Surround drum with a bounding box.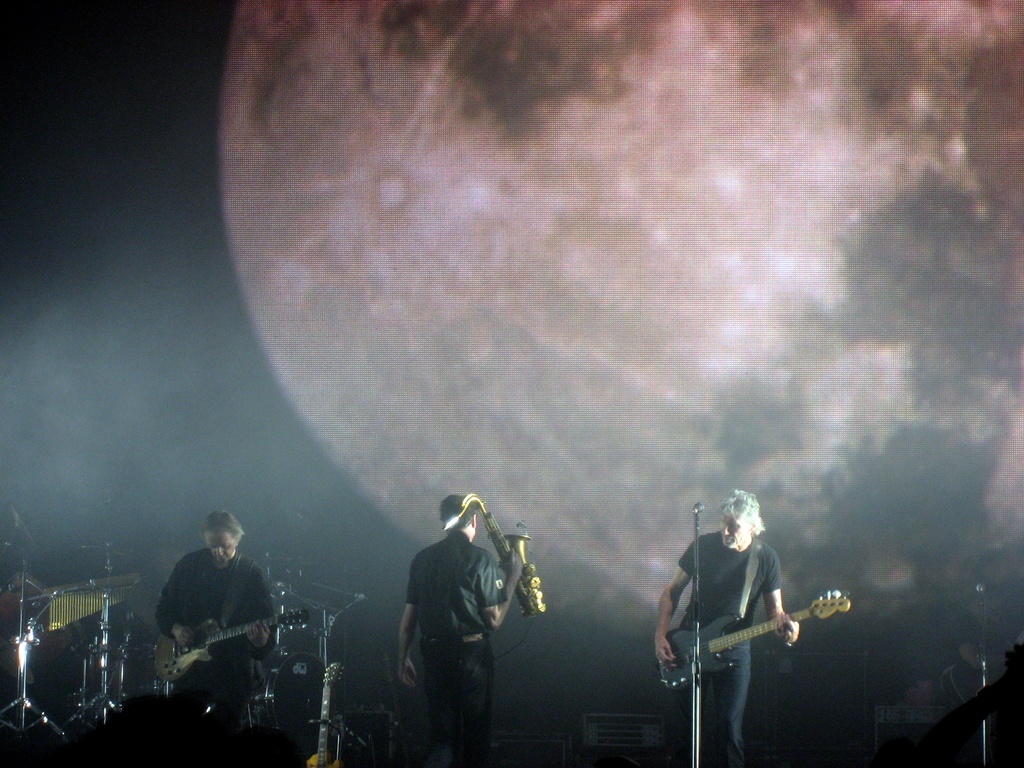
x1=0 y1=570 x2=88 y2=685.
